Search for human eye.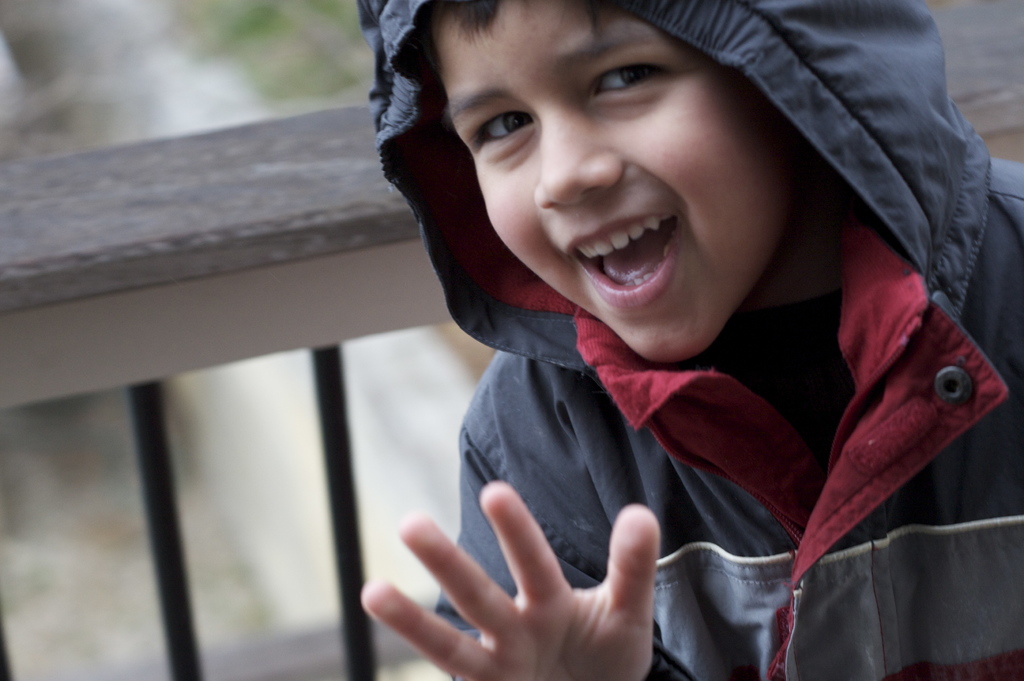
Found at rect(460, 110, 535, 151).
